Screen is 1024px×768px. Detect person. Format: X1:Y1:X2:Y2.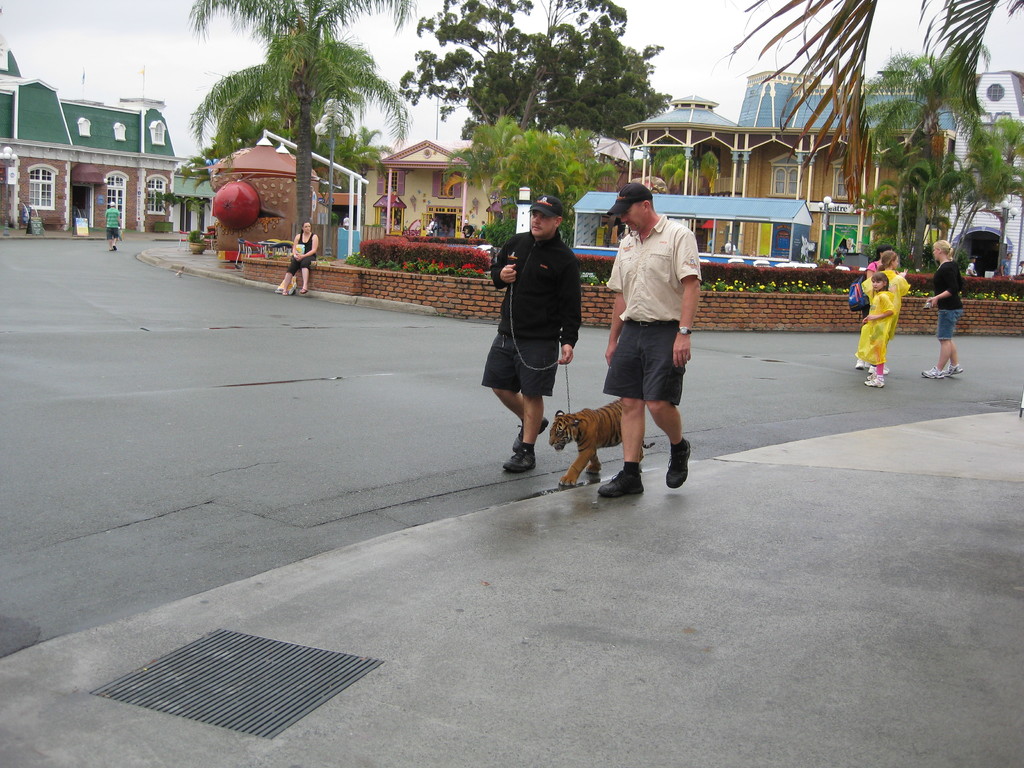
852:249:908:376.
